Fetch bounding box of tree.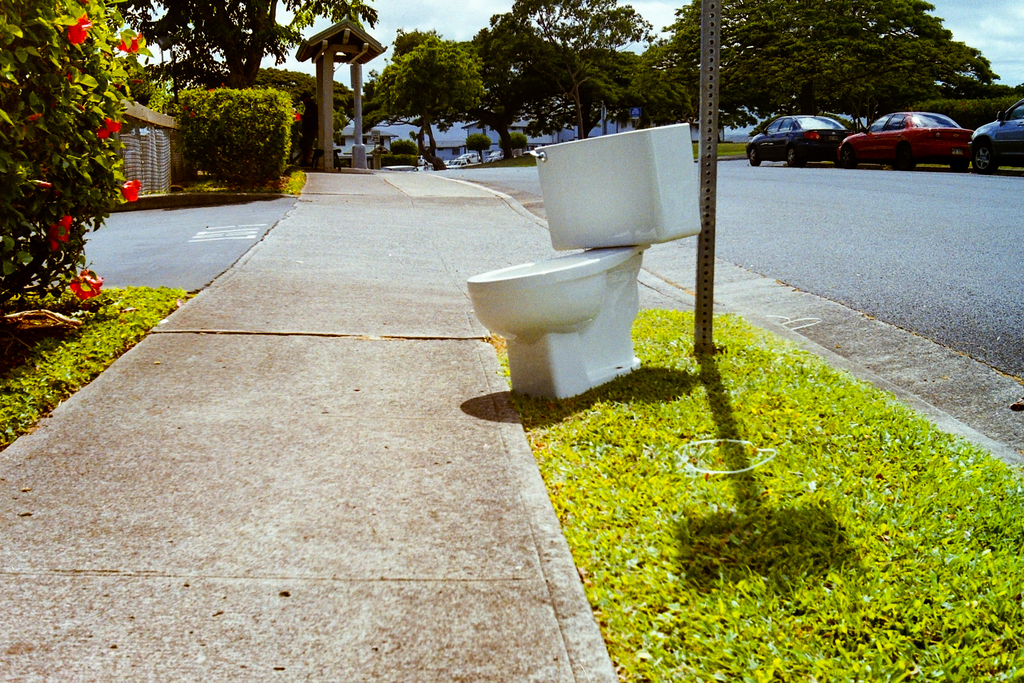
Bbox: bbox=(145, 73, 362, 168).
